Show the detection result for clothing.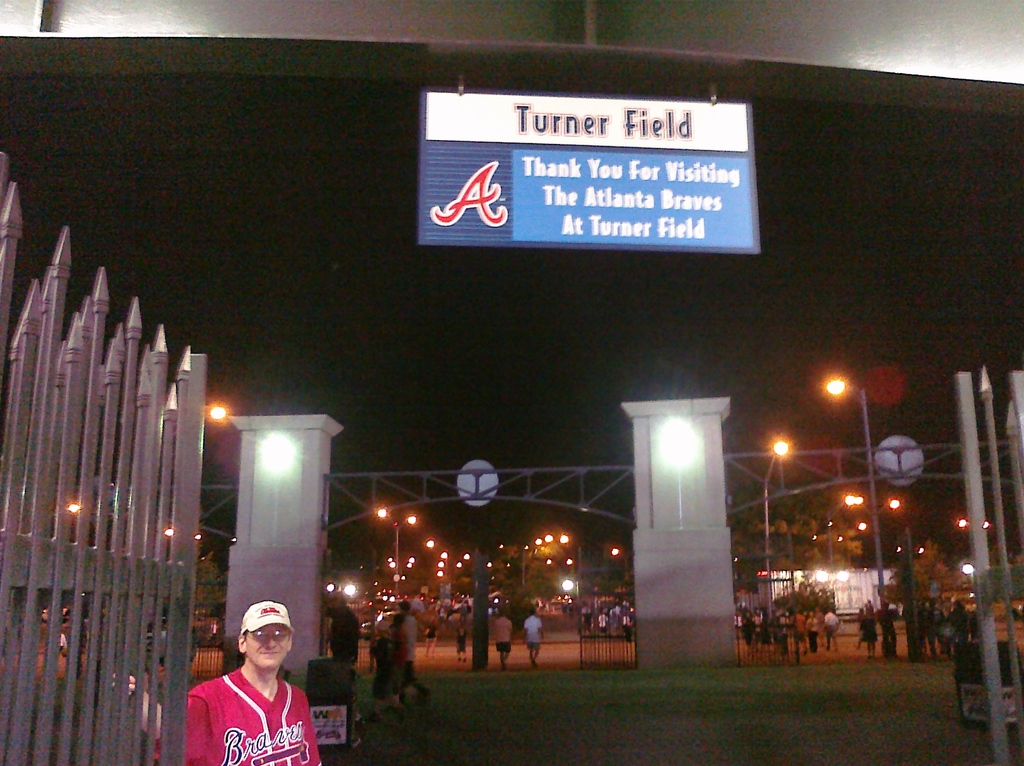
<bbox>523, 608, 543, 646</bbox>.
